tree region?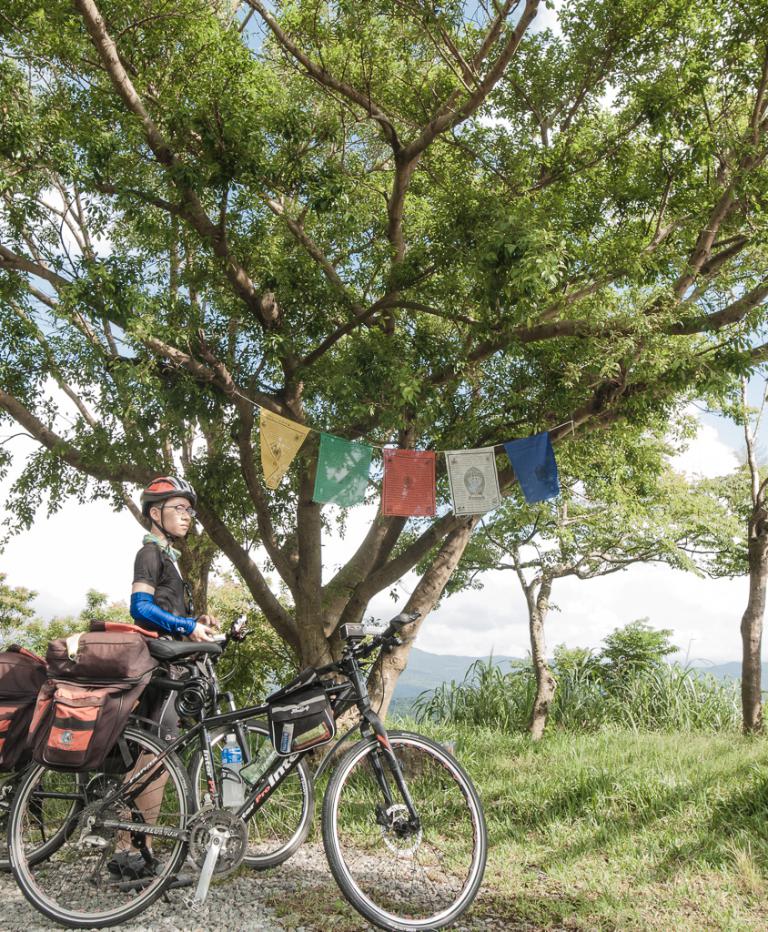
(0,0,767,738)
